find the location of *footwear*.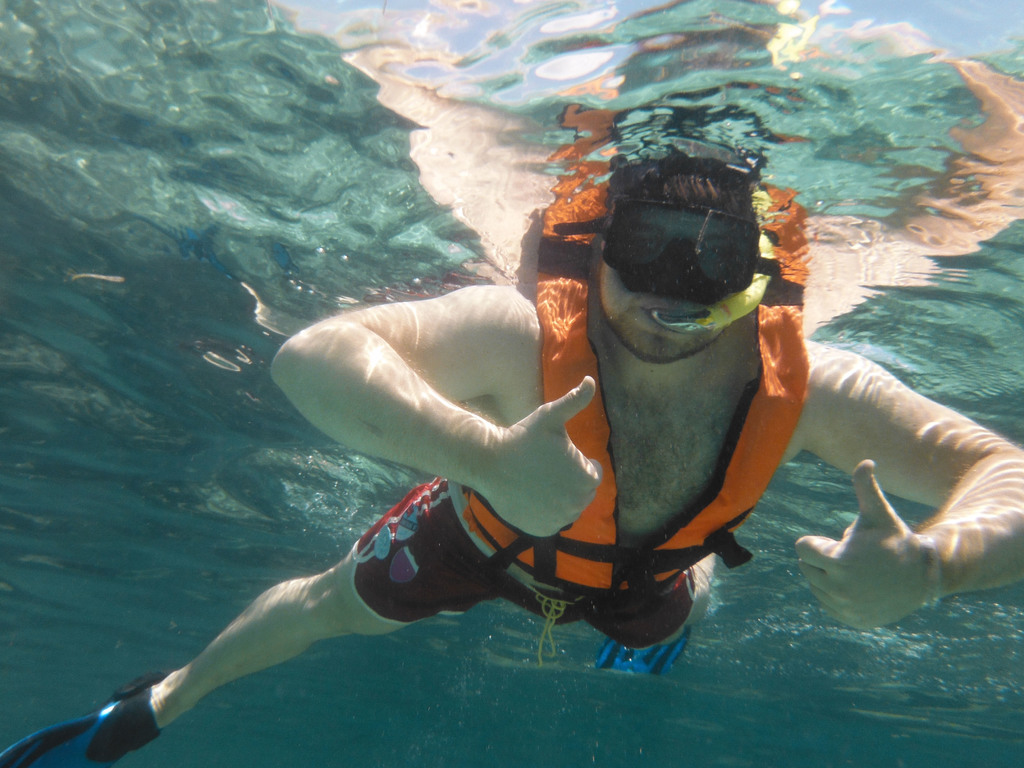
Location: <region>1, 668, 168, 767</region>.
